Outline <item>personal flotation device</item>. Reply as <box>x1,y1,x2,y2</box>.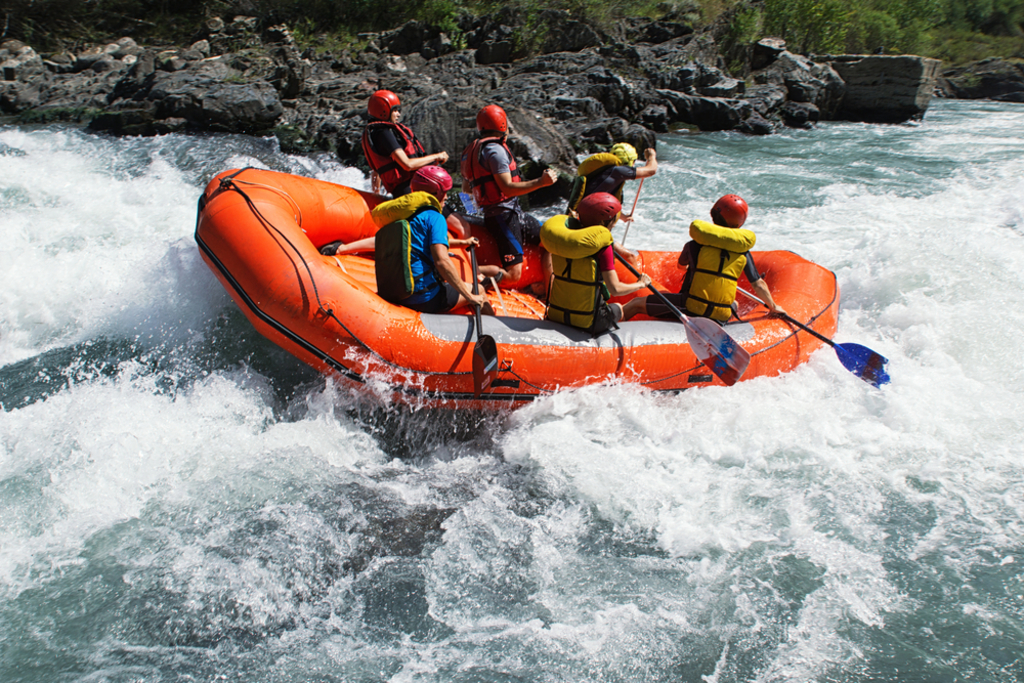
<box>565,154,624,218</box>.
